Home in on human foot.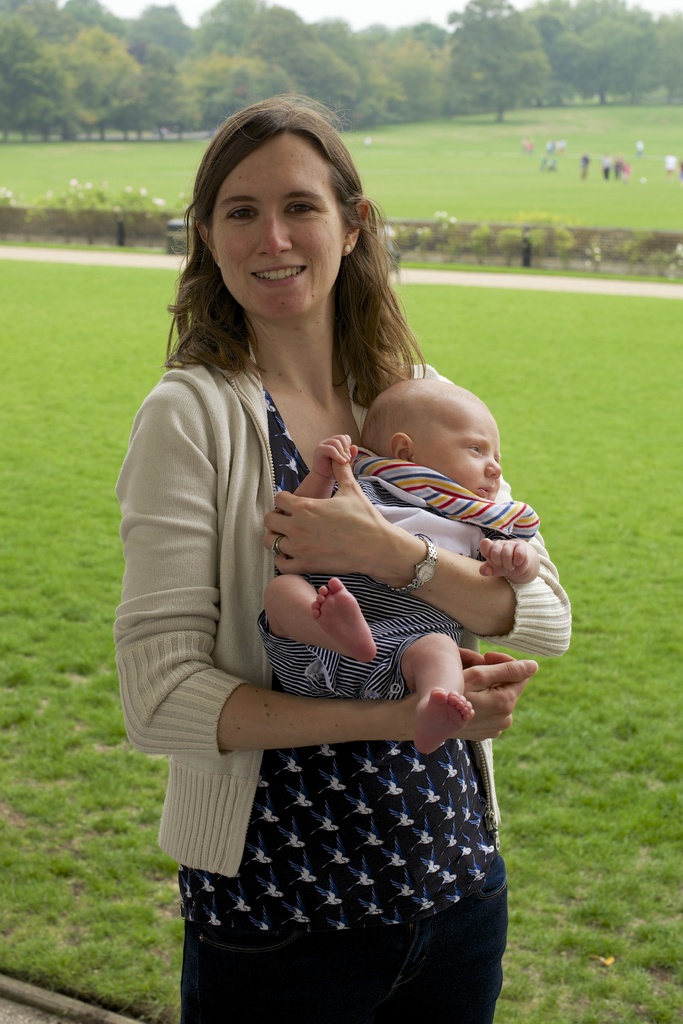
Homed in at region(301, 568, 378, 669).
